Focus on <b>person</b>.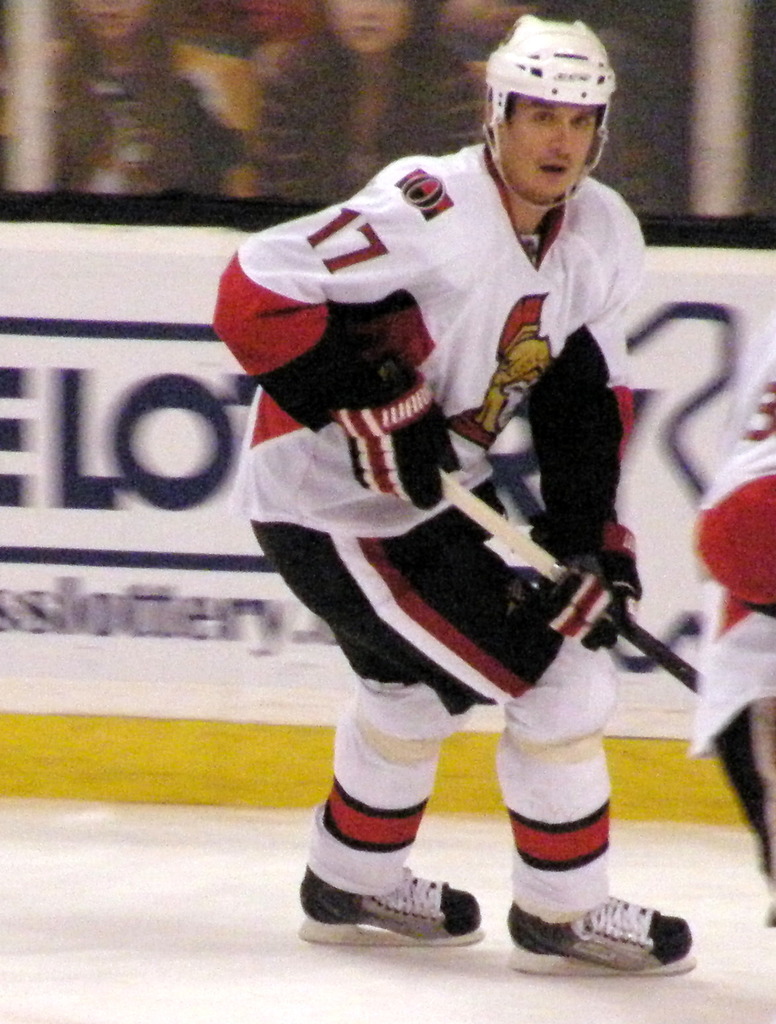
Focused at [x1=687, y1=307, x2=775, y2=930].
